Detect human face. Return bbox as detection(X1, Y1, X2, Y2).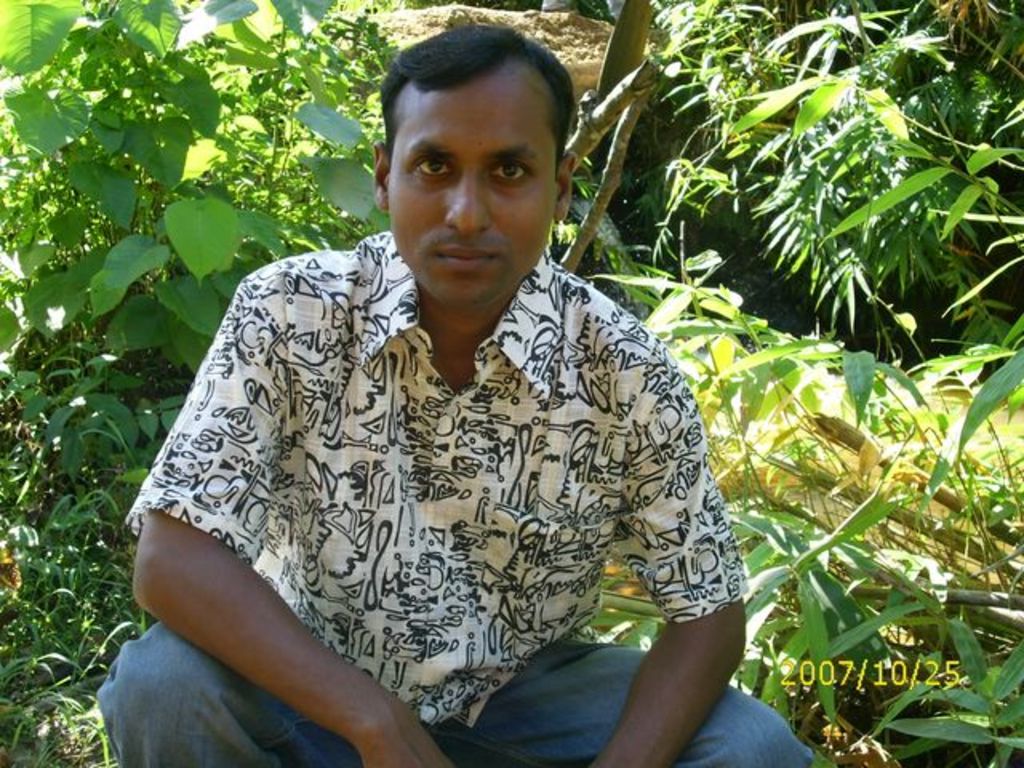
detection(392, 78, 557, 307).
